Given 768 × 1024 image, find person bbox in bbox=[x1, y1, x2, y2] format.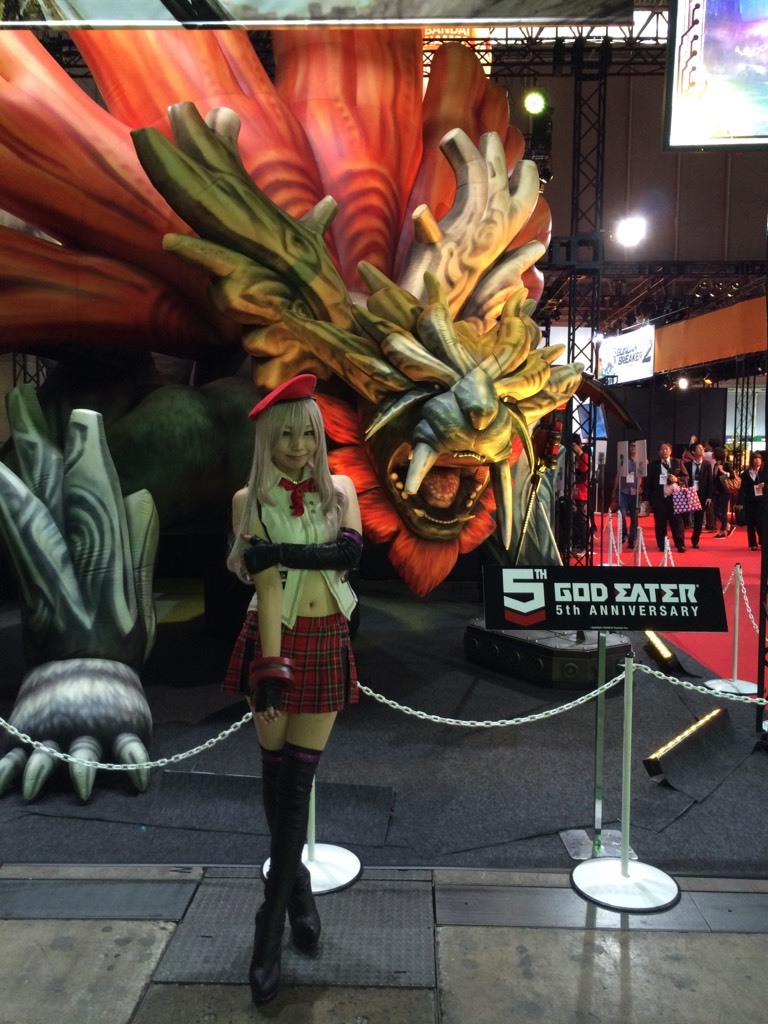
bbox=[213, 370, 370, 1010].
